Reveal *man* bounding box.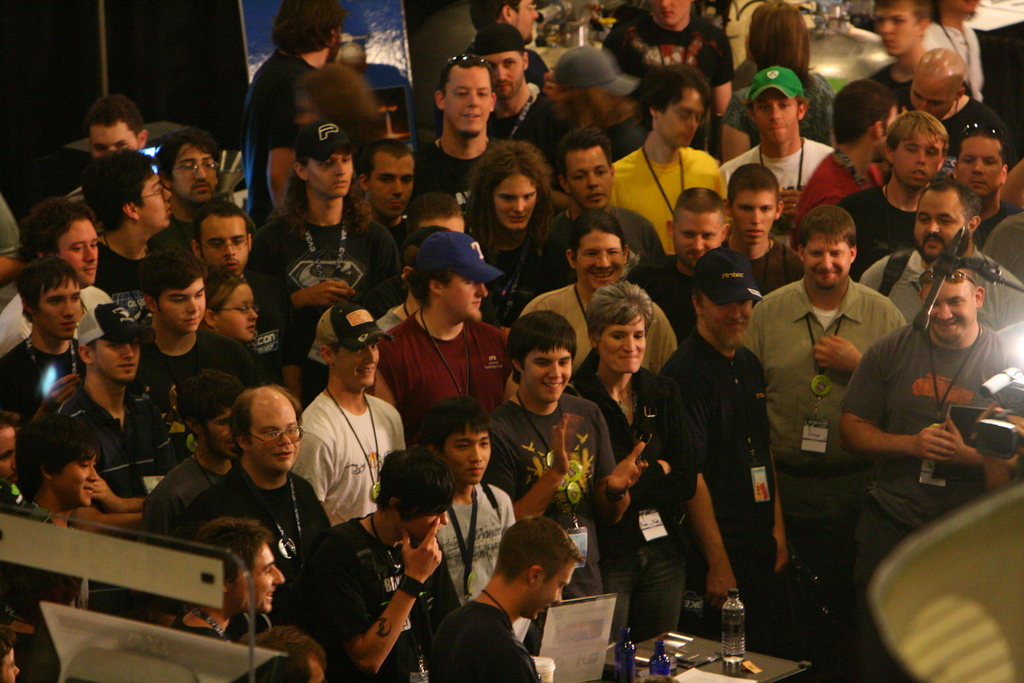
Revealed: box=[416, 200, 463, 226].
